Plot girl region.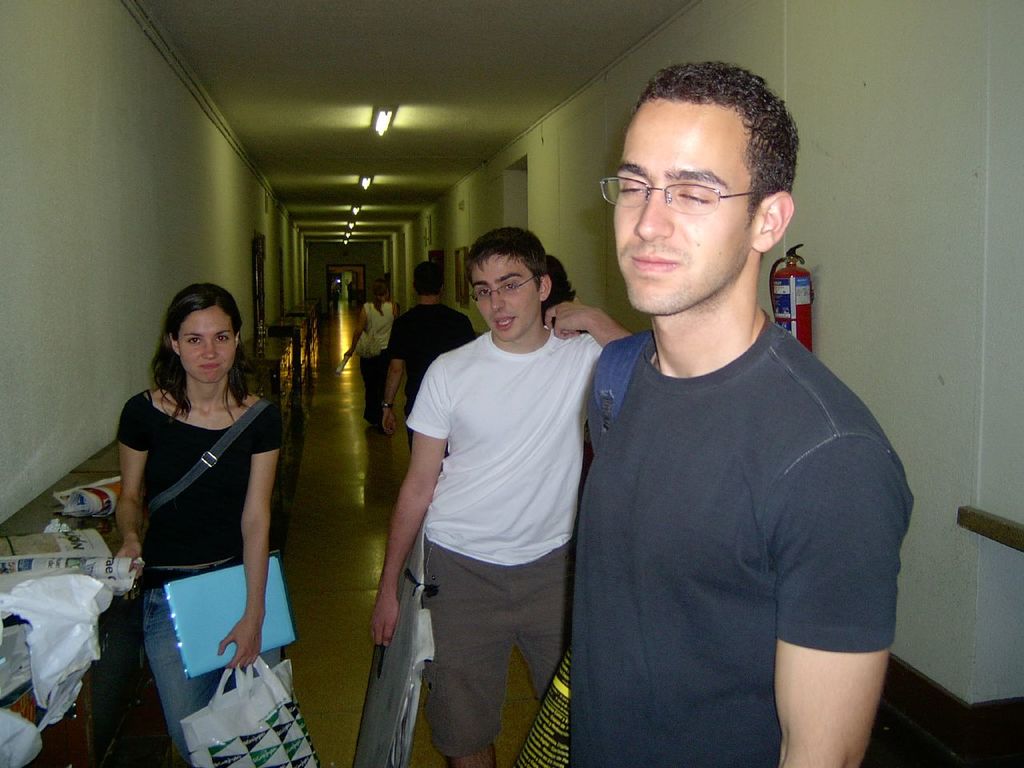
Plotted at [x1=113, y1=286, x2=286, y2=767].
